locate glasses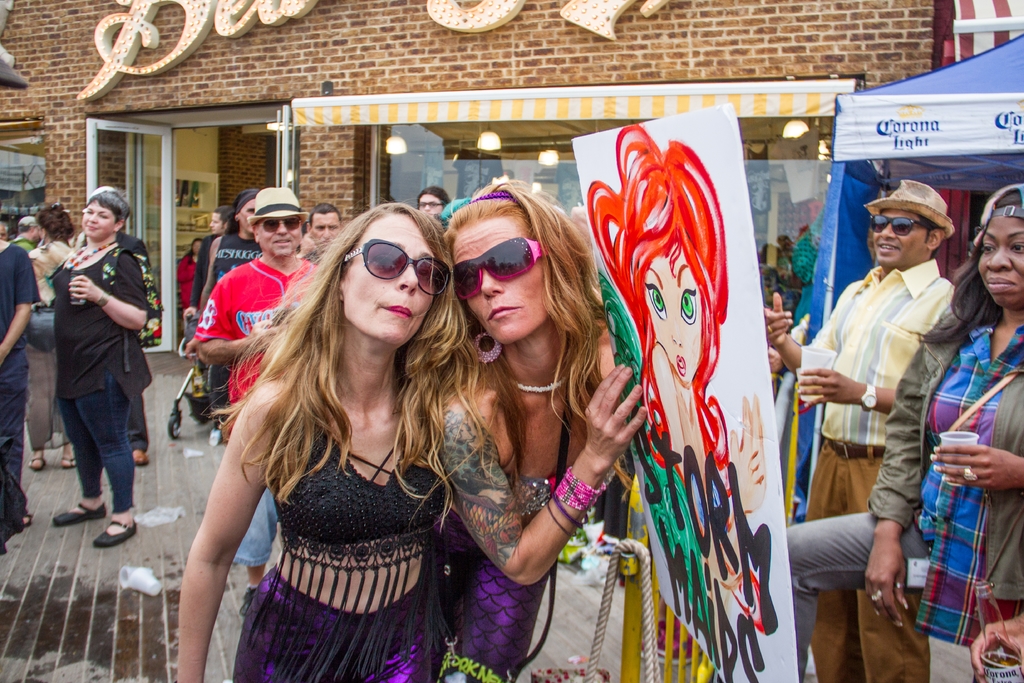
(x1=867, y1=214, x2=936, y2=240)
